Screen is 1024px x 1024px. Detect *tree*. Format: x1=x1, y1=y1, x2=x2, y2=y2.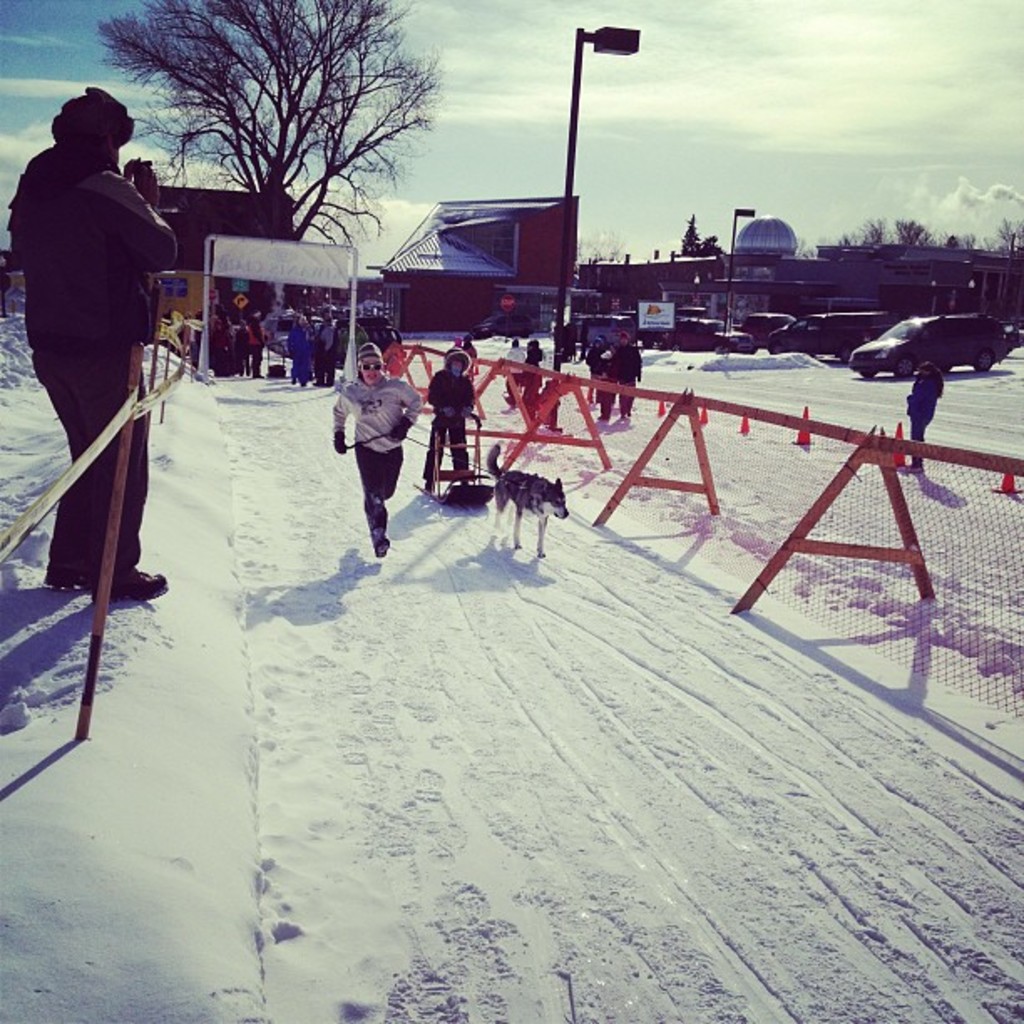
x1=674, y1=207, x2=716, y2=256.
